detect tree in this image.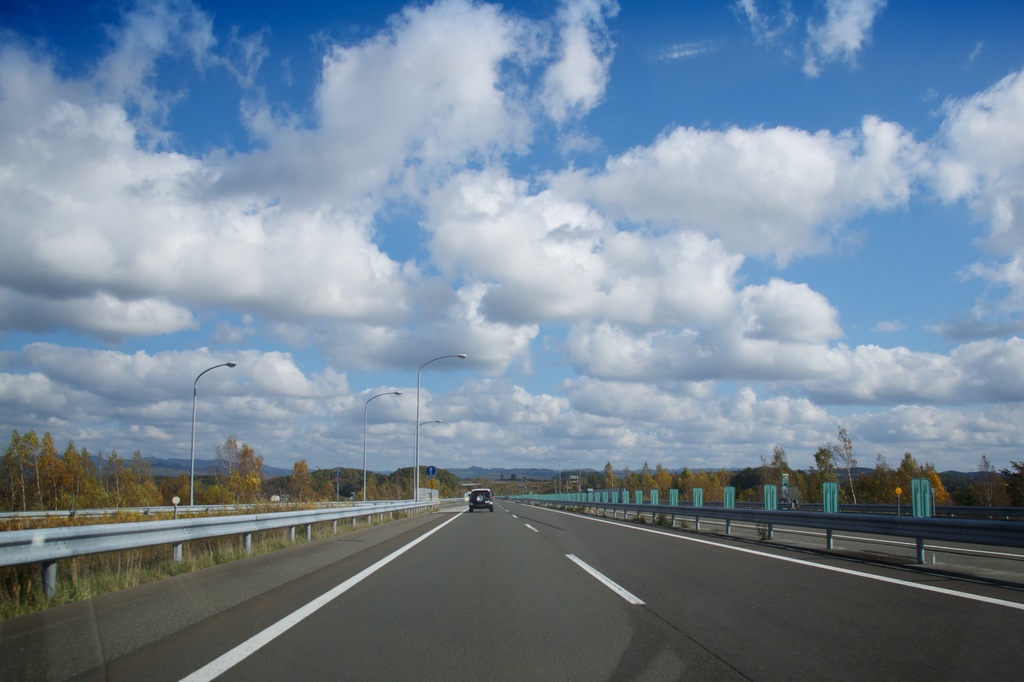
Detection: detection(991, 459, 1023, 517).
